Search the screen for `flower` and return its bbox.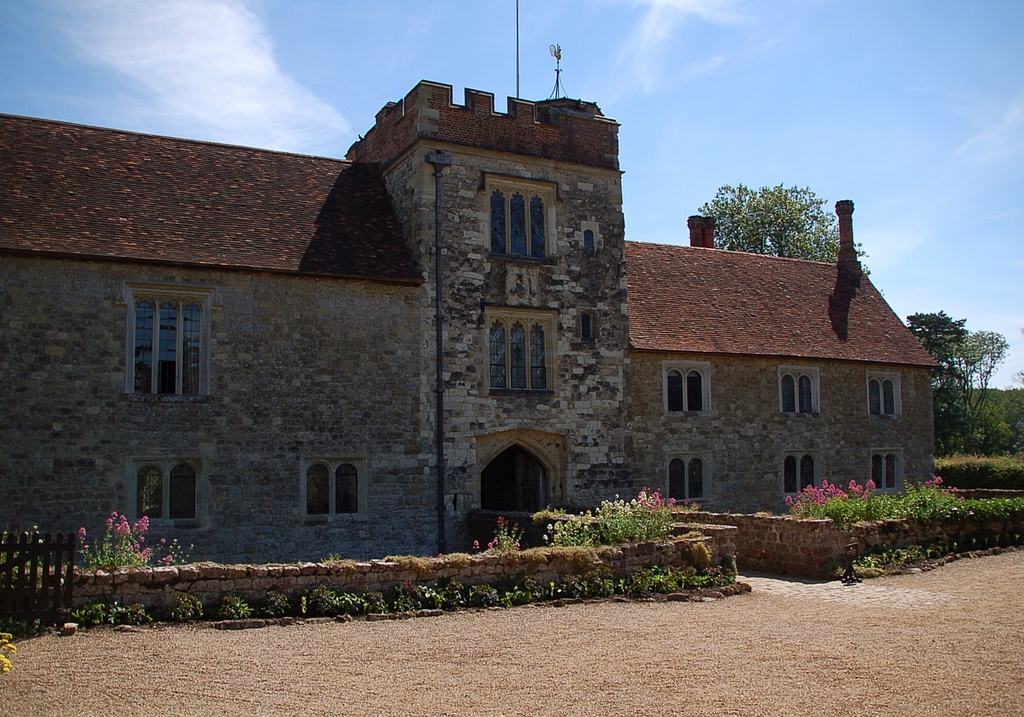
Found: locate(541, 533, 547, 540).
